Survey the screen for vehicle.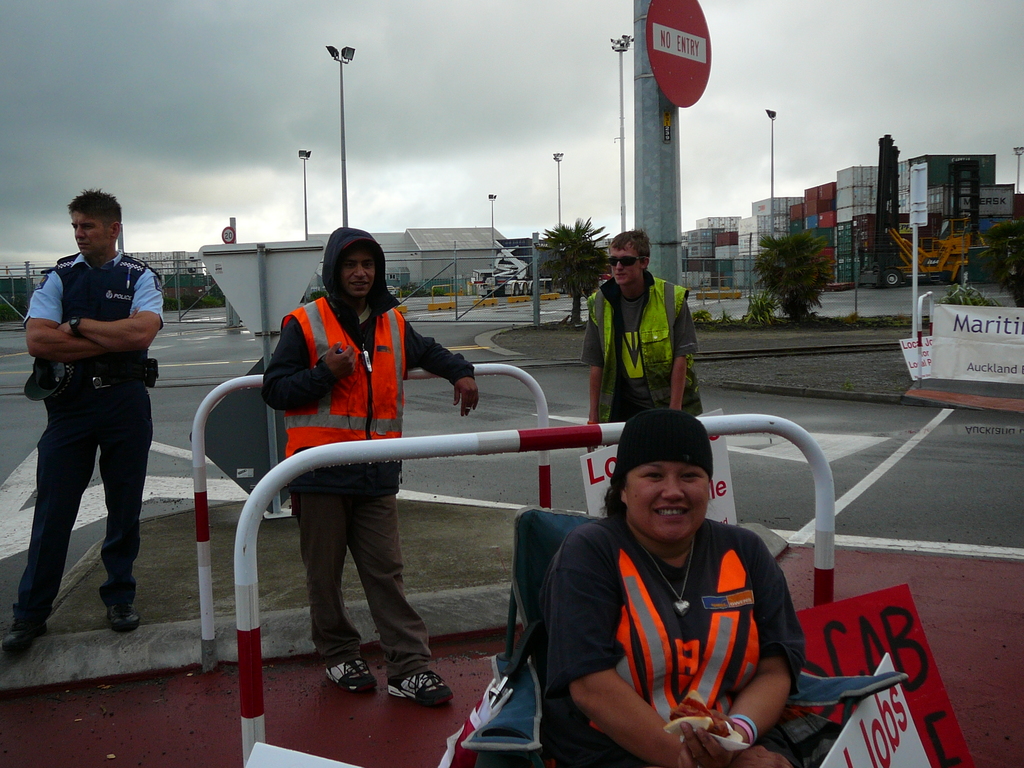
Survey found: l=877, t=214, r=989, b=285.
